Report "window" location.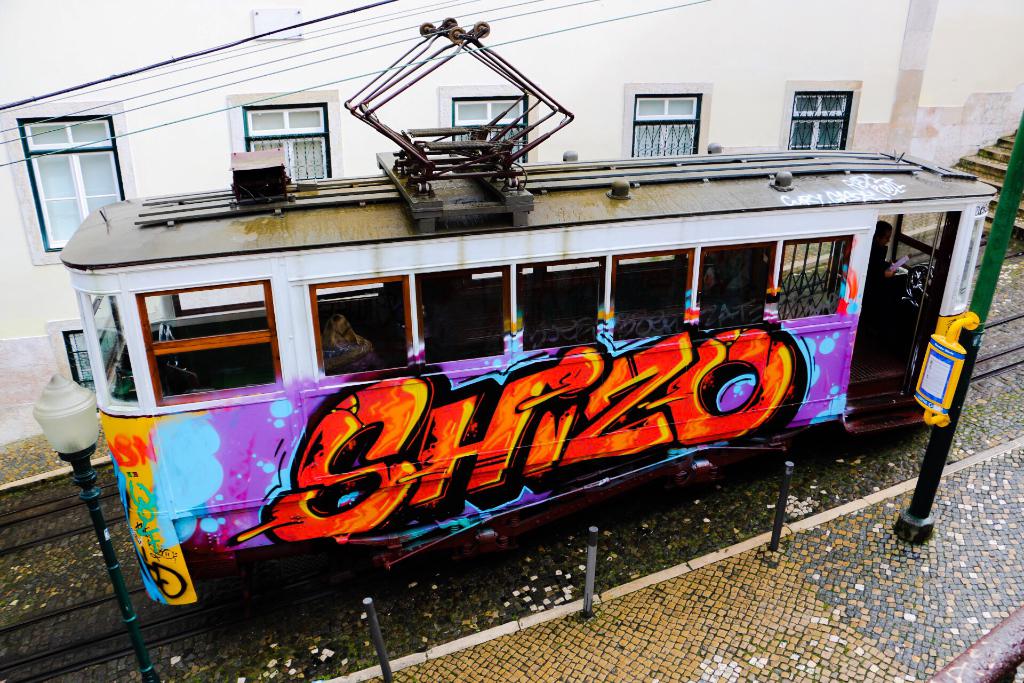
Report: pyautogui.locateOnScreen(226, 92, 347, 183).
